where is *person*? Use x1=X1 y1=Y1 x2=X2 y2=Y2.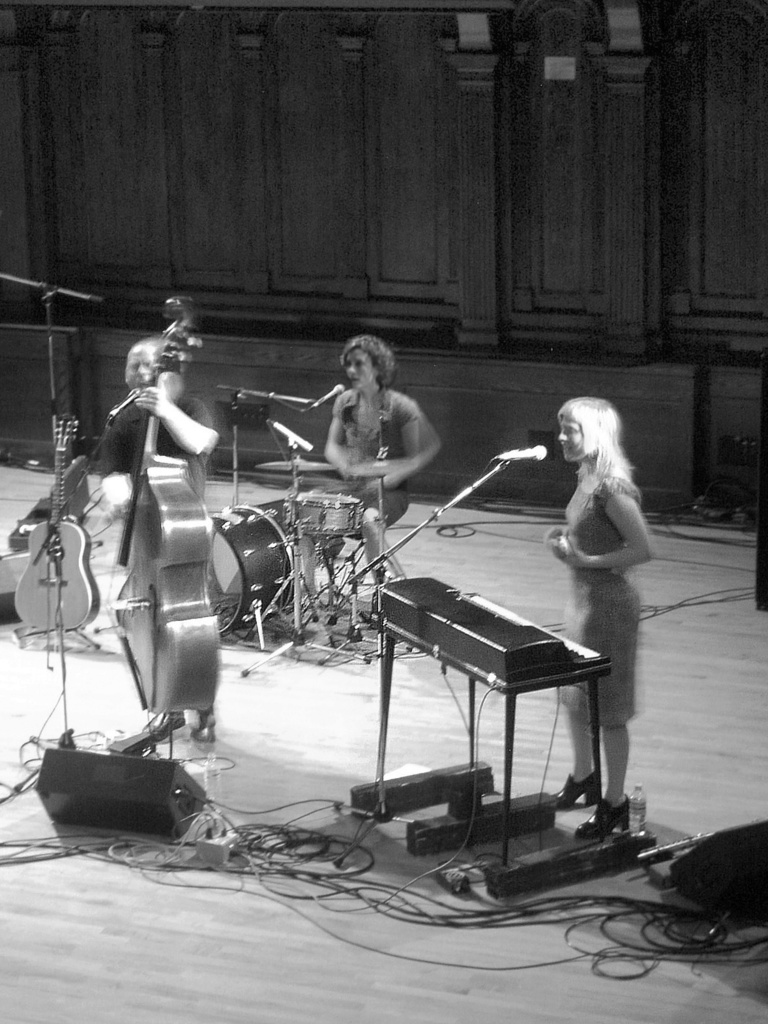
x1=310 y1=316 x2=439 y2=528.
